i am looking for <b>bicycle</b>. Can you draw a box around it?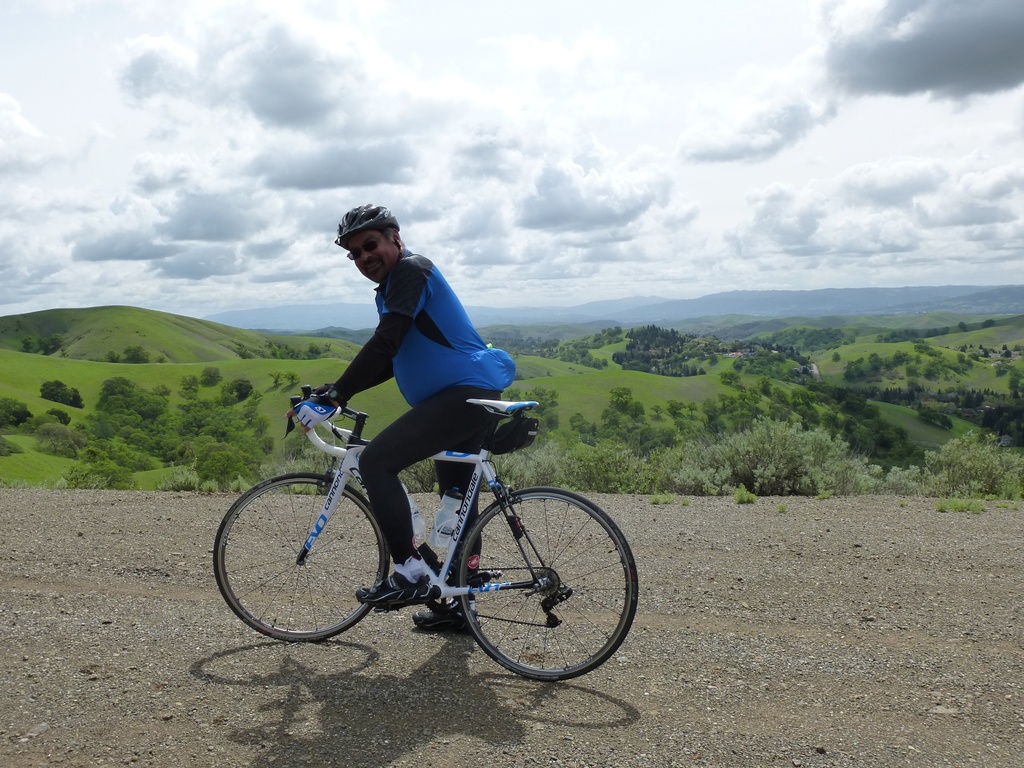
Sure, the bounding box is (181,384,646,674).
